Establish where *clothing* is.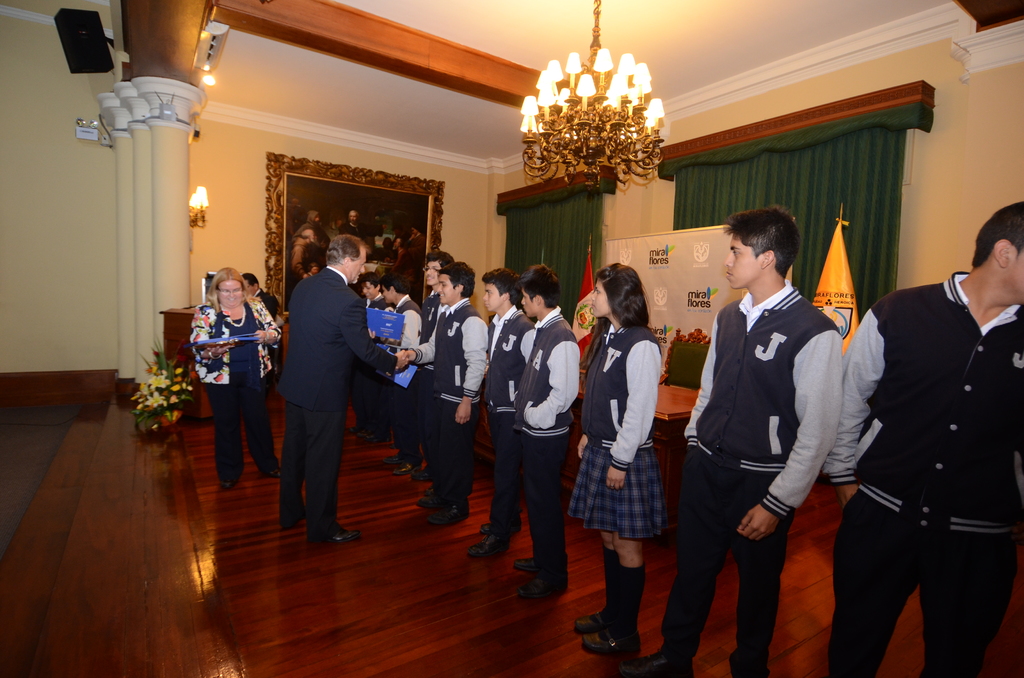
Established at left=275, top=265, right=397, bottom=533.
